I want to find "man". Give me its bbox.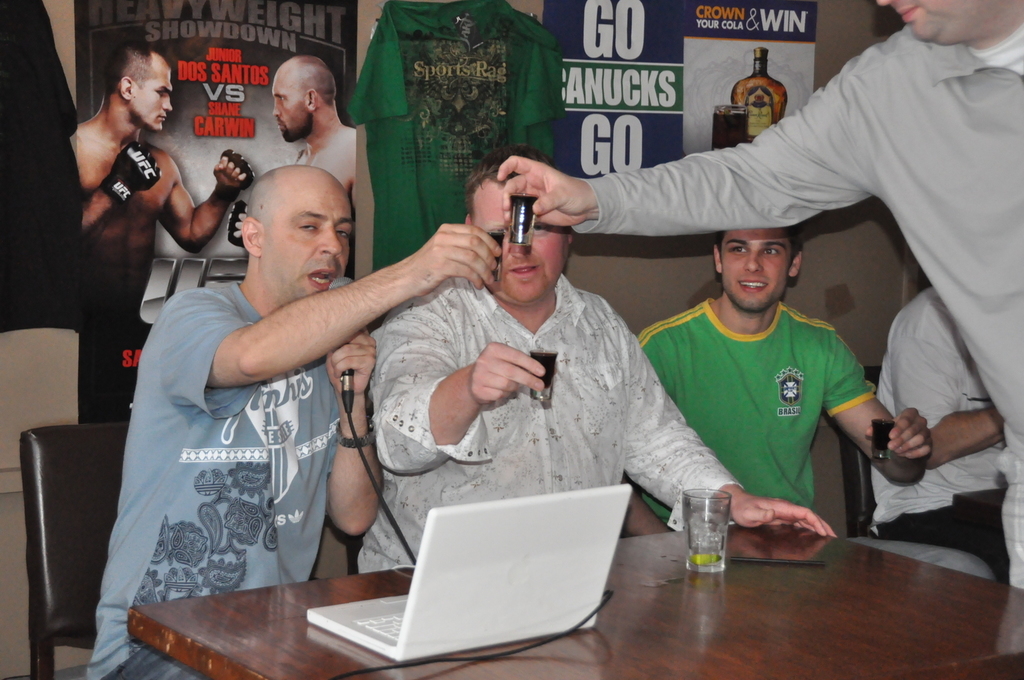
619,221,929,534.
